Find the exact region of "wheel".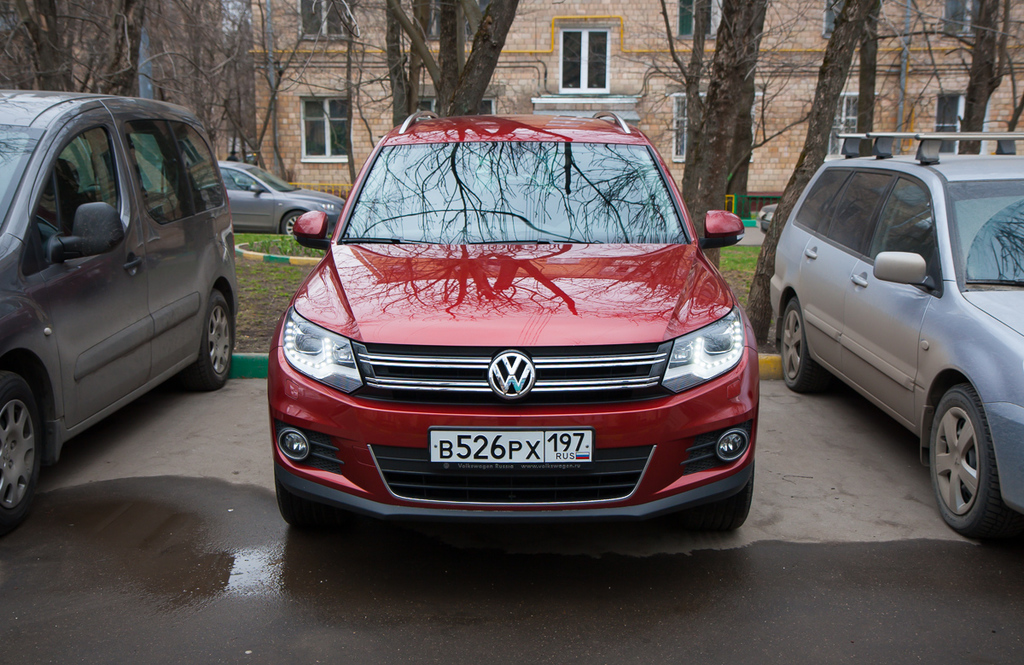
Exact region: (x1=701, y1=462, x2=756, y2=529).
